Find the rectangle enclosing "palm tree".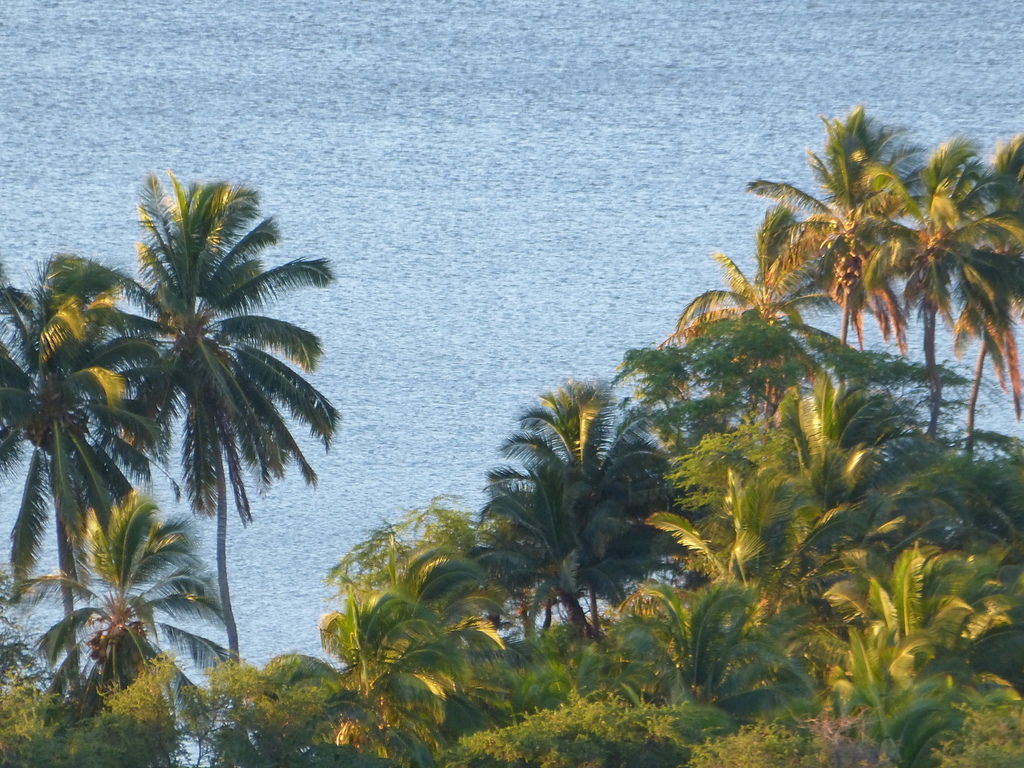
[left=751, top=211, right=860, bottom=450].
